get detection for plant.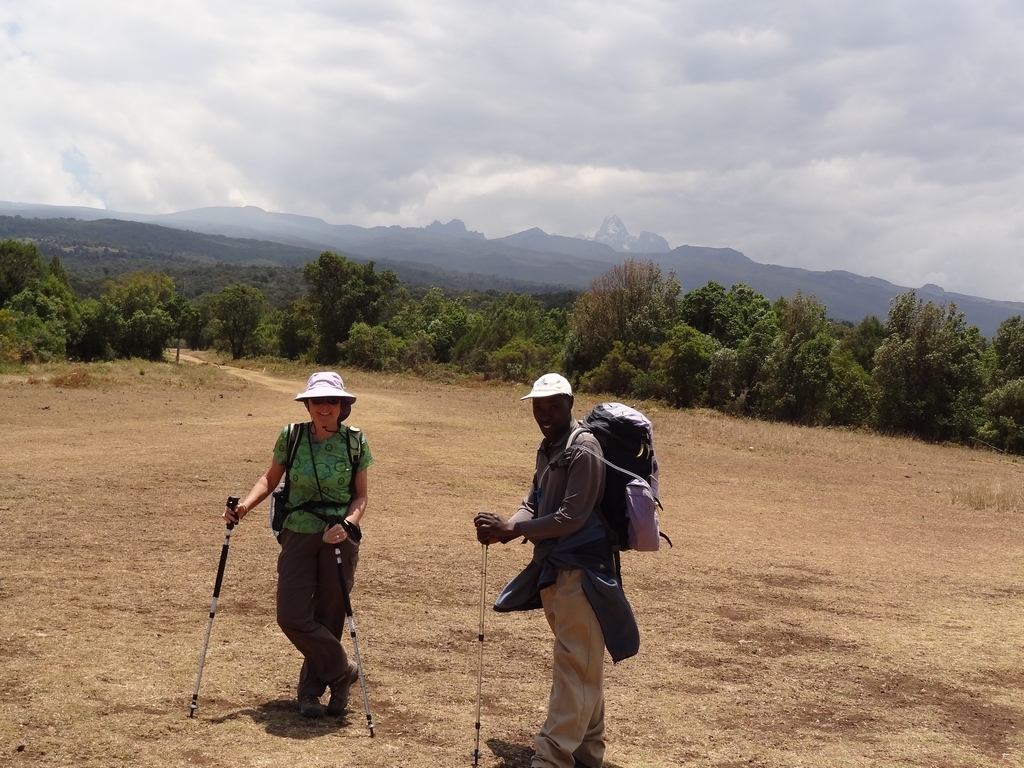
Detection: locate(979, 377, 1023, 451).
